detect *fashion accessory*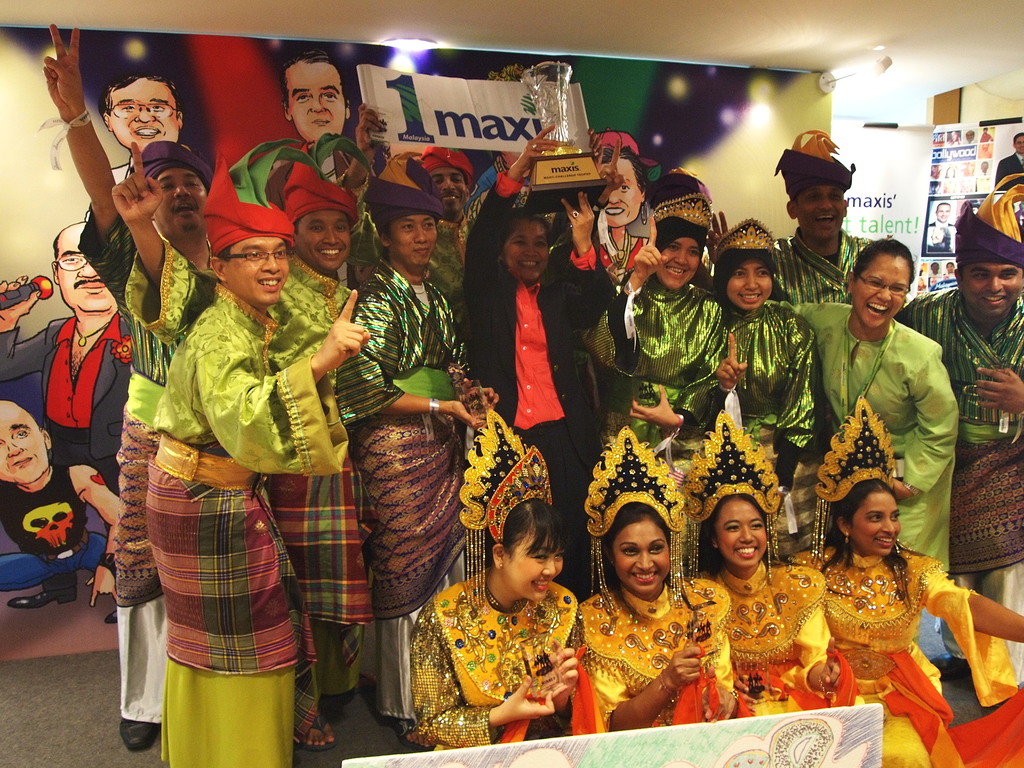
crop(1000, 412, 1023, 444)
